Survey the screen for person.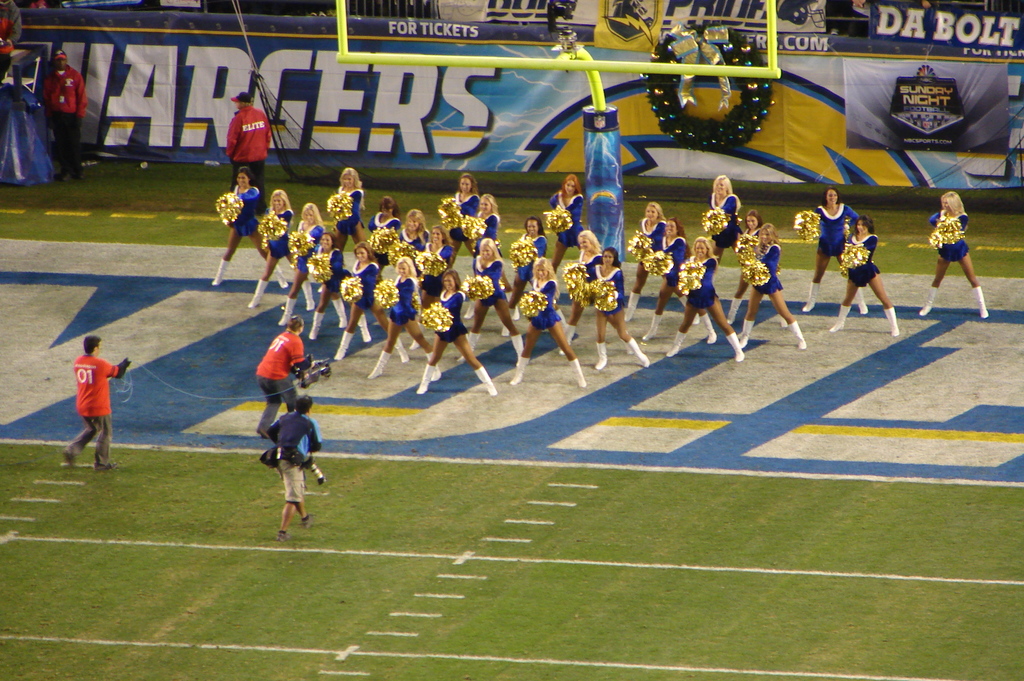
Survey found: 276,204,330,326.
